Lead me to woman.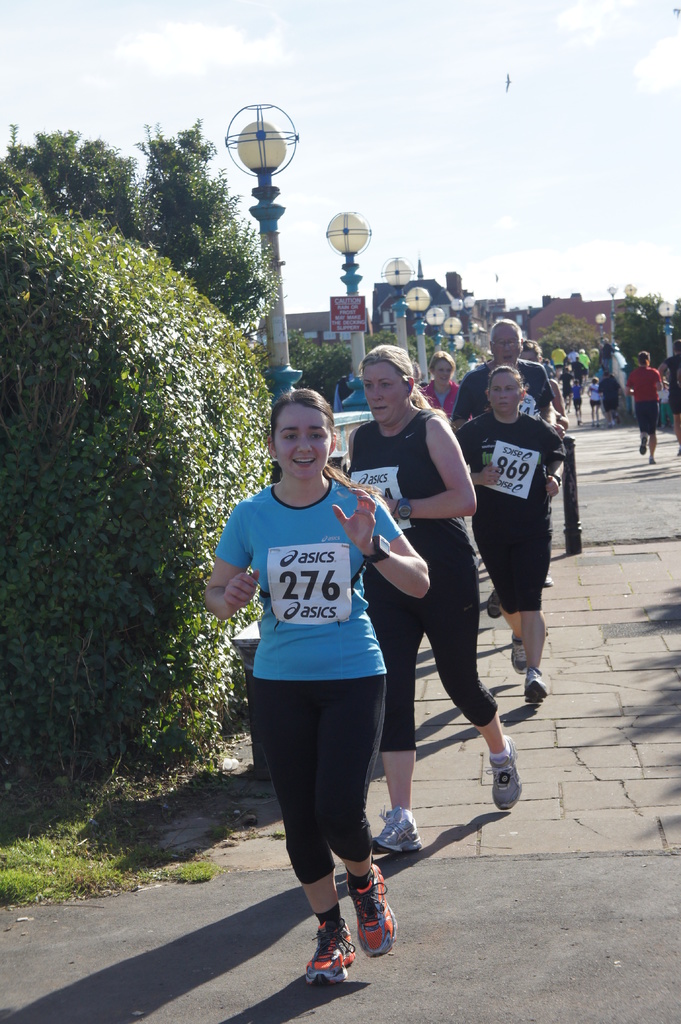
Lead to 419, 351, 474, 422.
